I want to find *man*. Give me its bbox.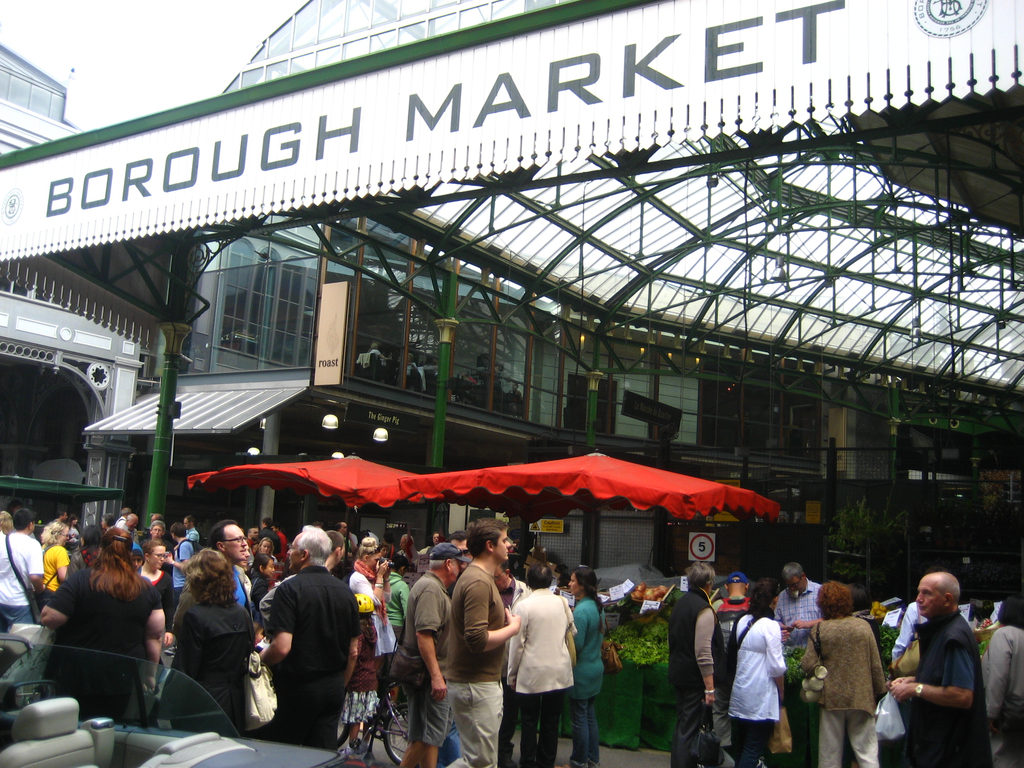
263,516,277,555.
